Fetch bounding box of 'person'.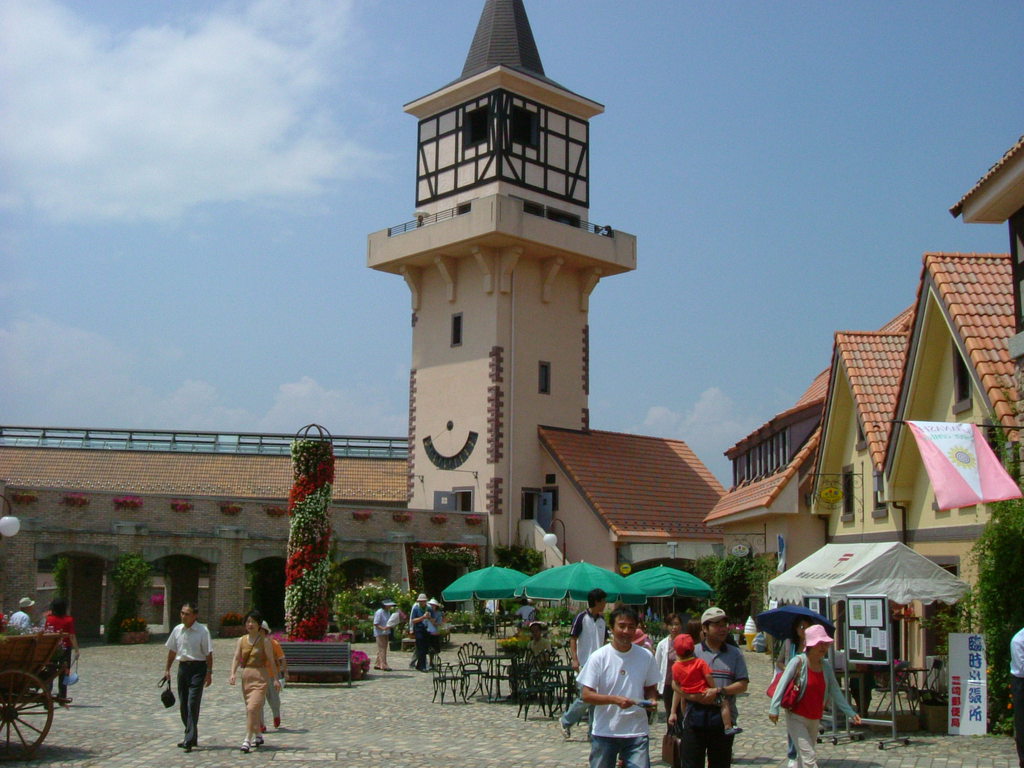
Bbox: x1=680, y1=595, x2=752, y2=767.
